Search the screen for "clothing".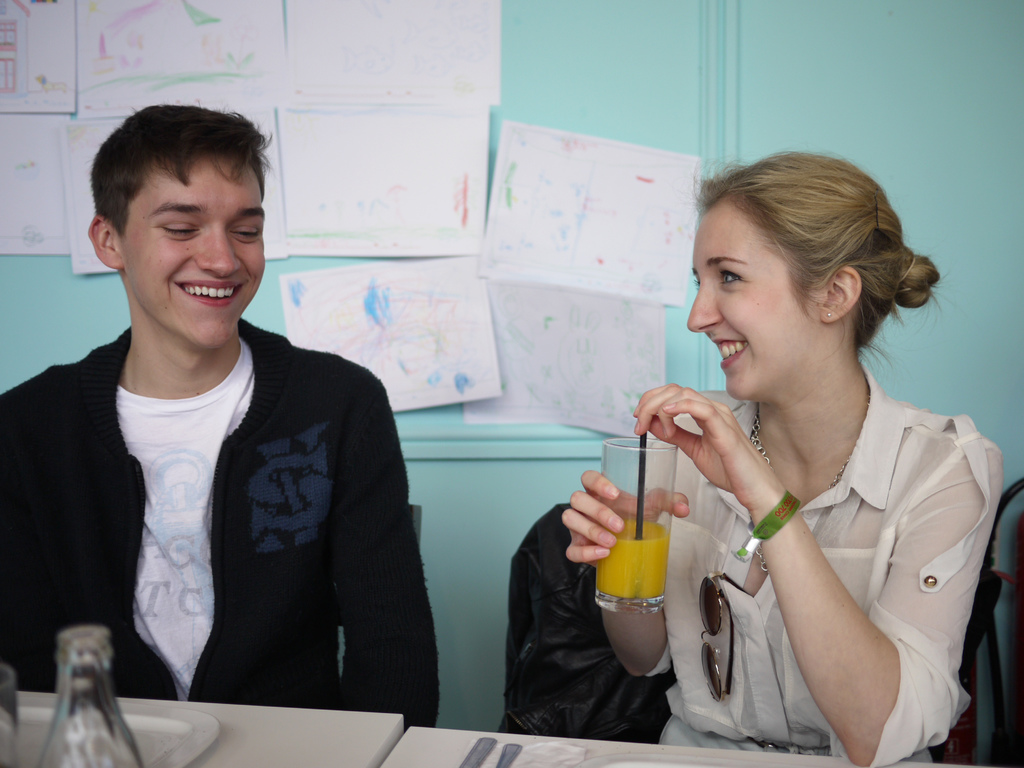
Found at (0, 310, 442, 725).
